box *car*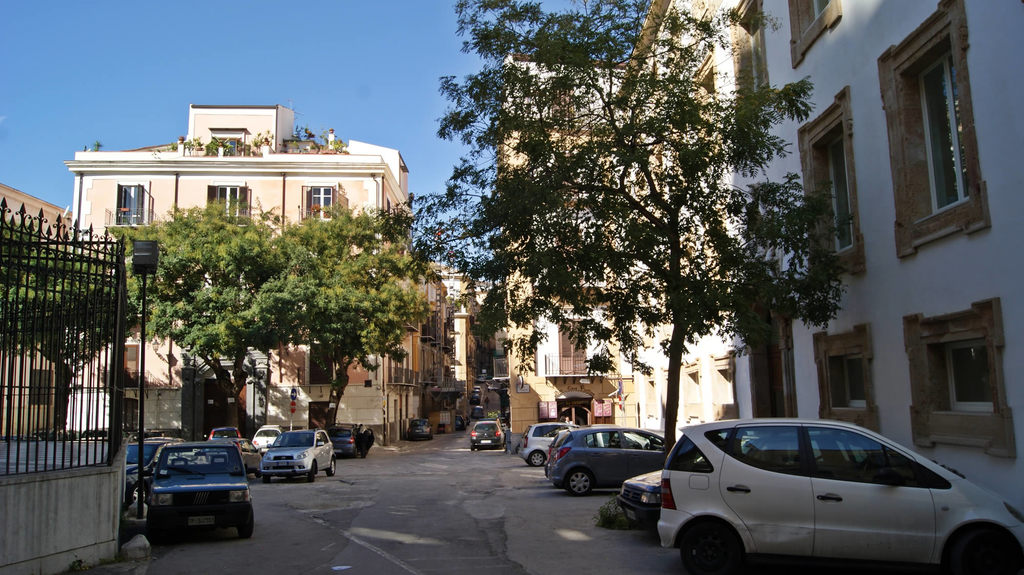
rect(142, 424, 257, 534)
